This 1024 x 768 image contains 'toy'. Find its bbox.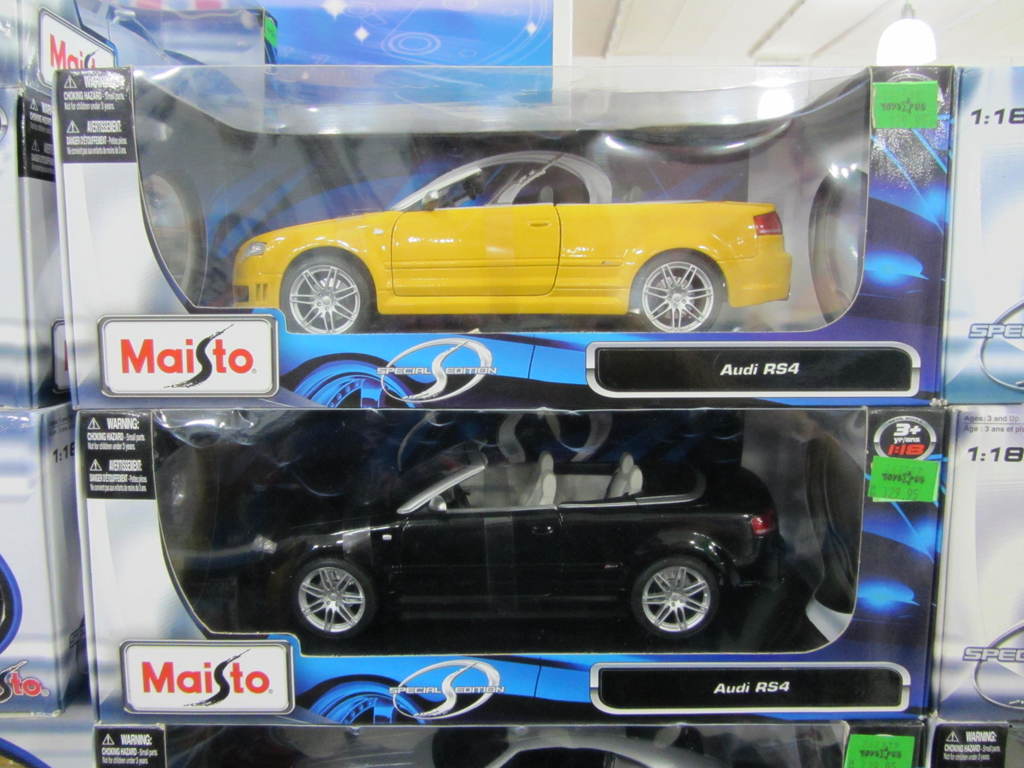
<box>256,419,779,640</box>.
